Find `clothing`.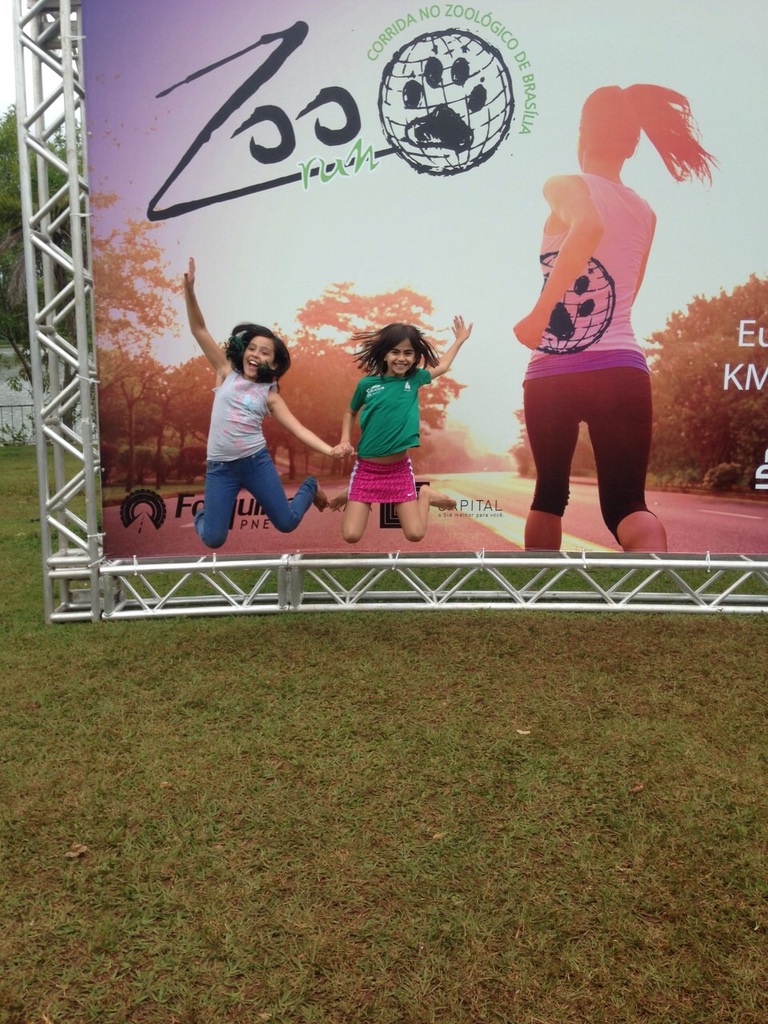
BBox(522, 174, 658, 520).
